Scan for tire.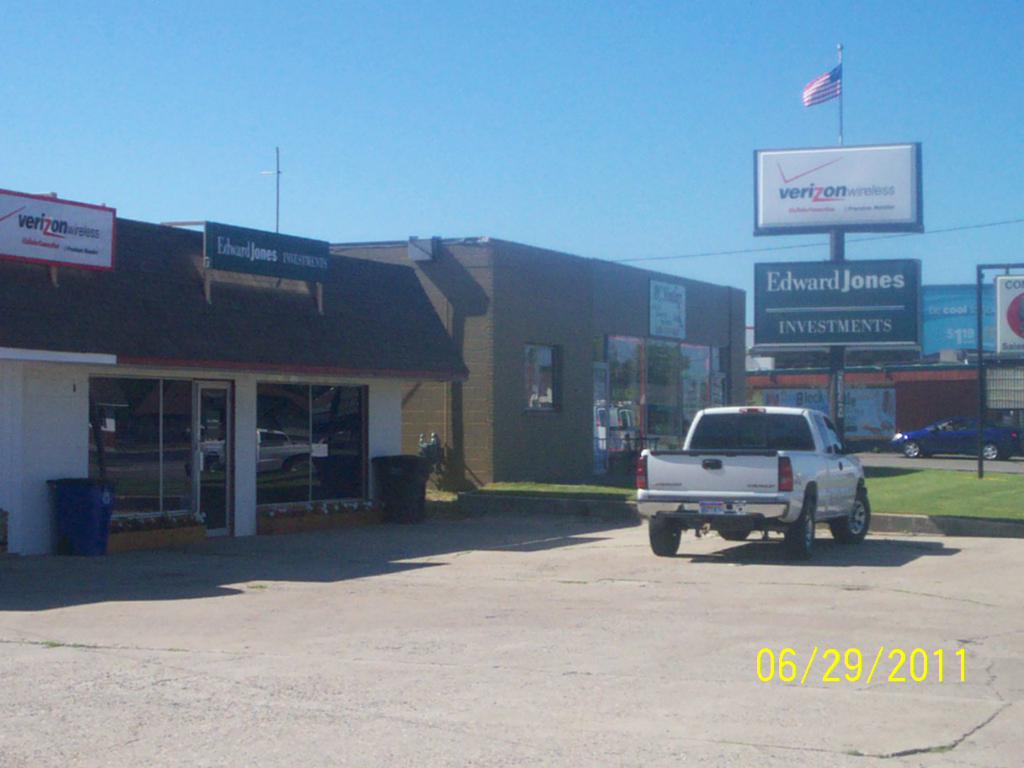
Scan result: 833:489:870:541.
